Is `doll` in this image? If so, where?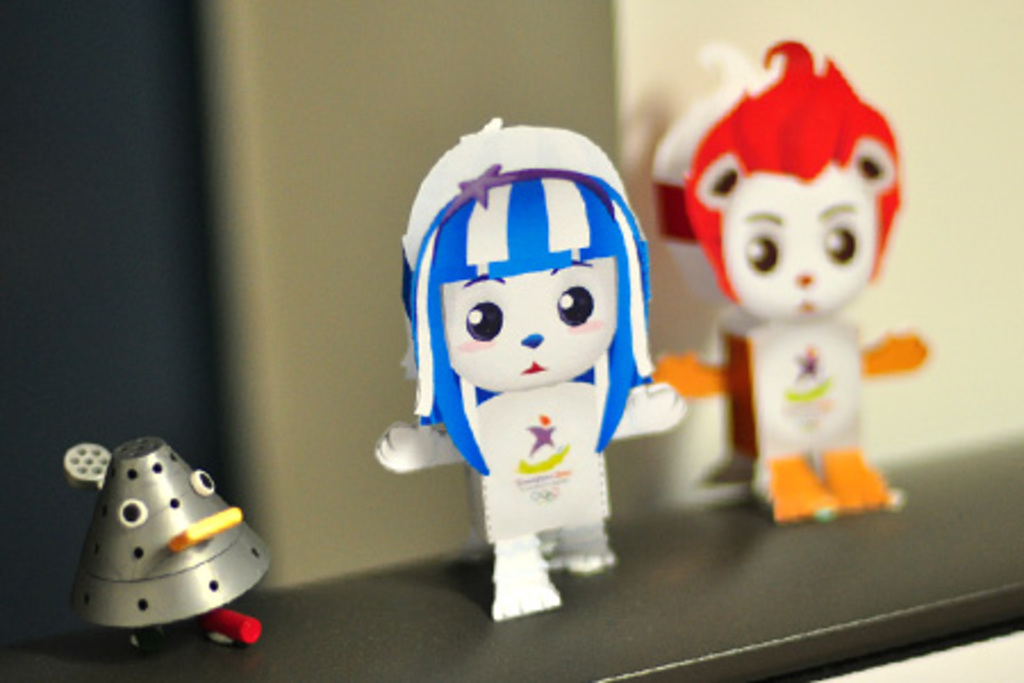
Yes, at 653 41 922 519.
